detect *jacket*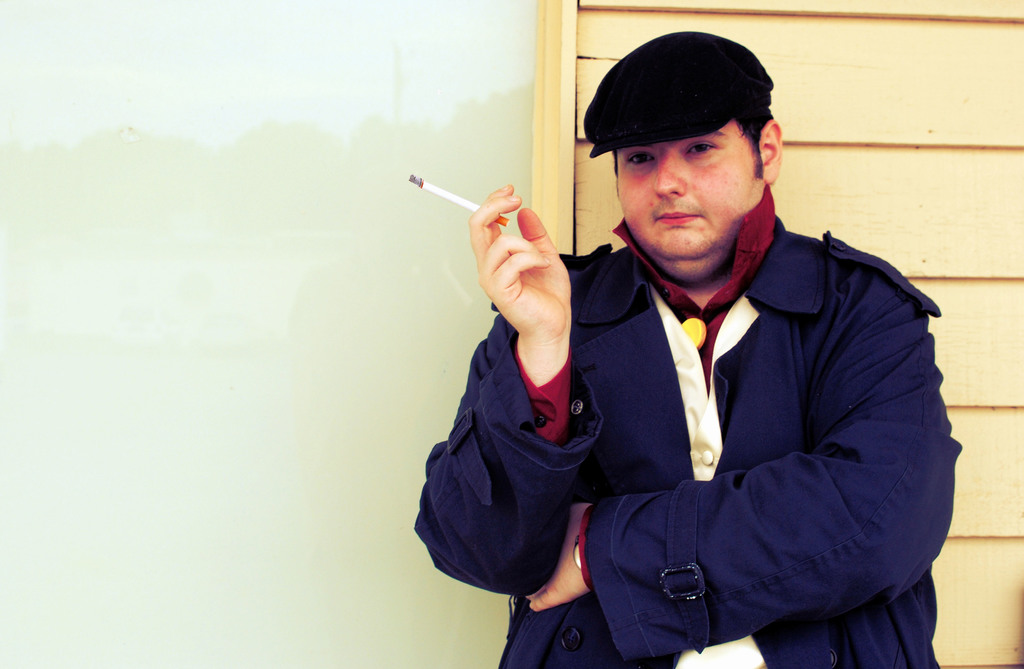
<bbox>426, 154, 966, 645</bbox>
